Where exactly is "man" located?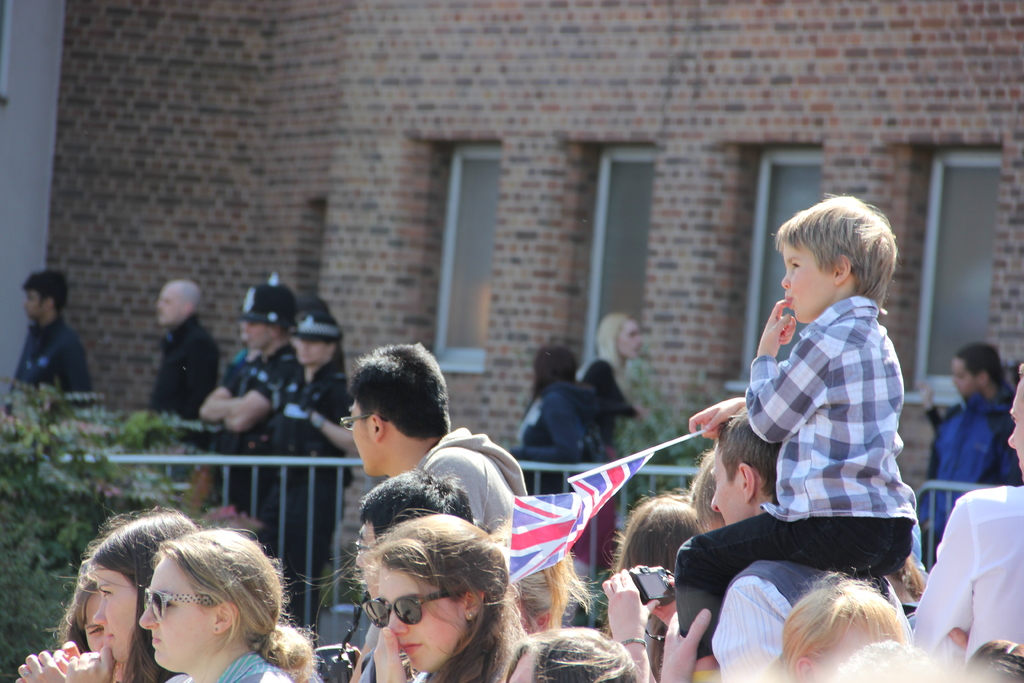
Its bounding box is BBox(326, 461, 475, 682).
